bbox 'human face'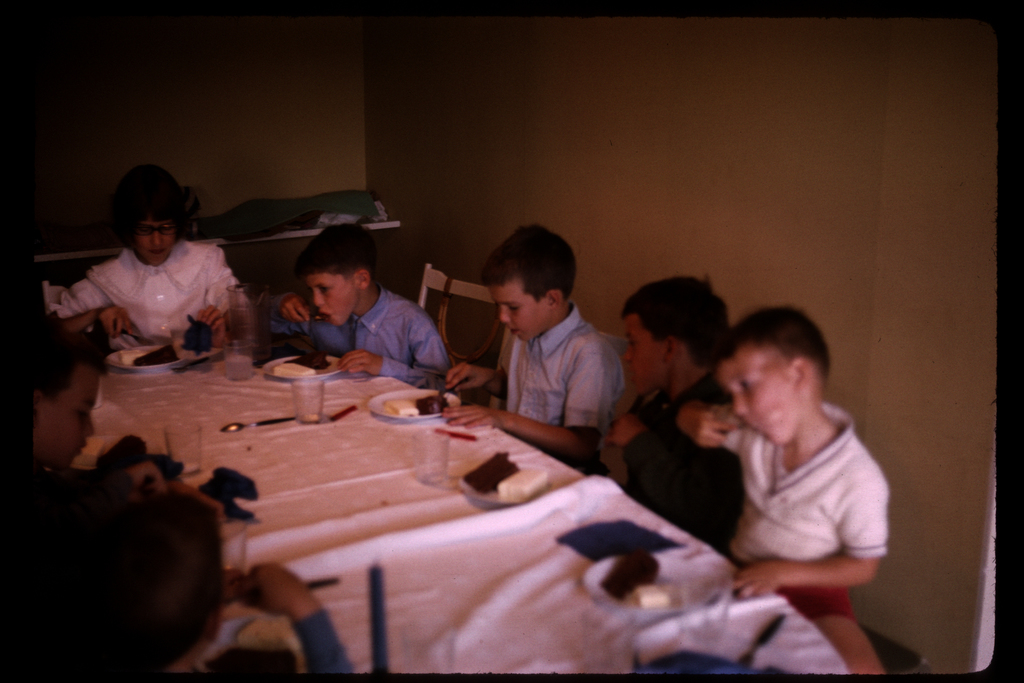
(490, 287, 550, 343)
